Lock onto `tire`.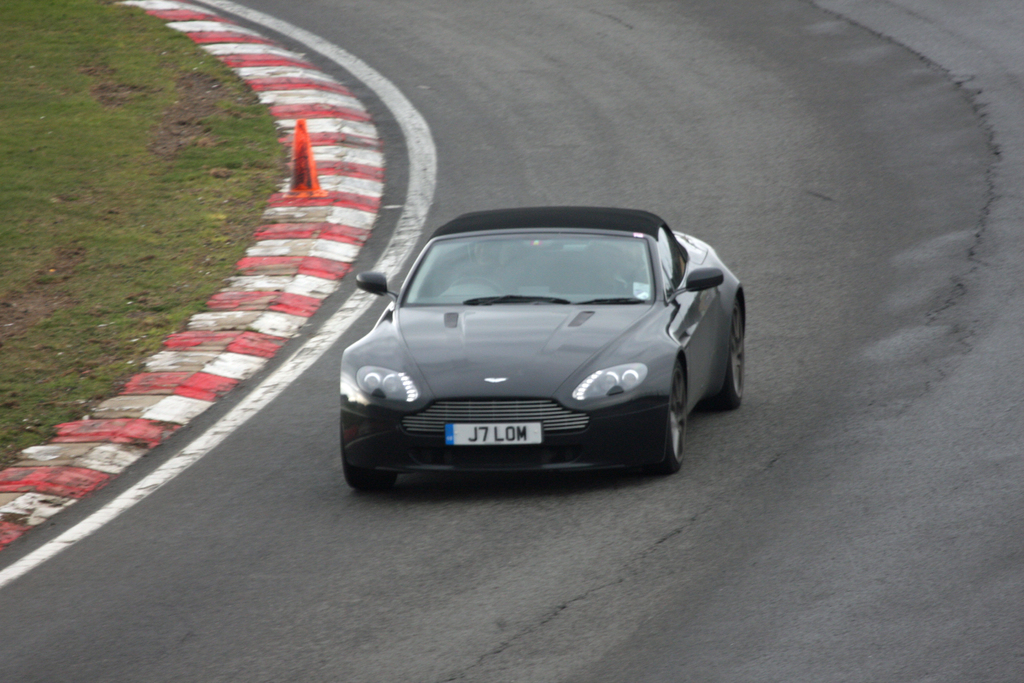
Locked: bbox=[724, 304, 750, 402].
